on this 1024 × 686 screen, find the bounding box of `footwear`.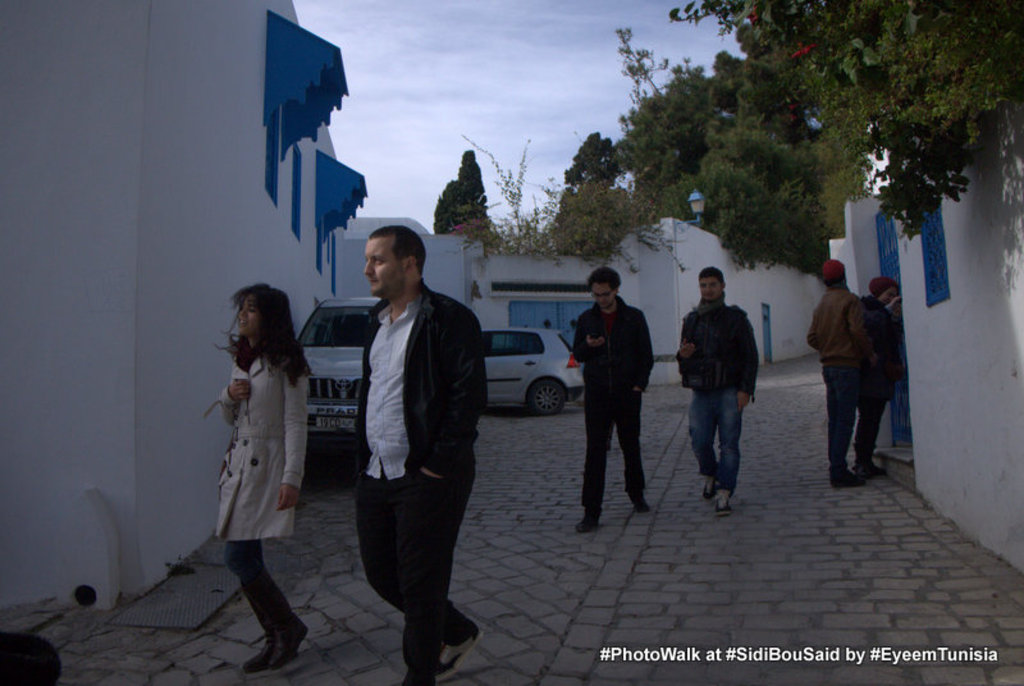
Bounding box: 236:639:312:682.
